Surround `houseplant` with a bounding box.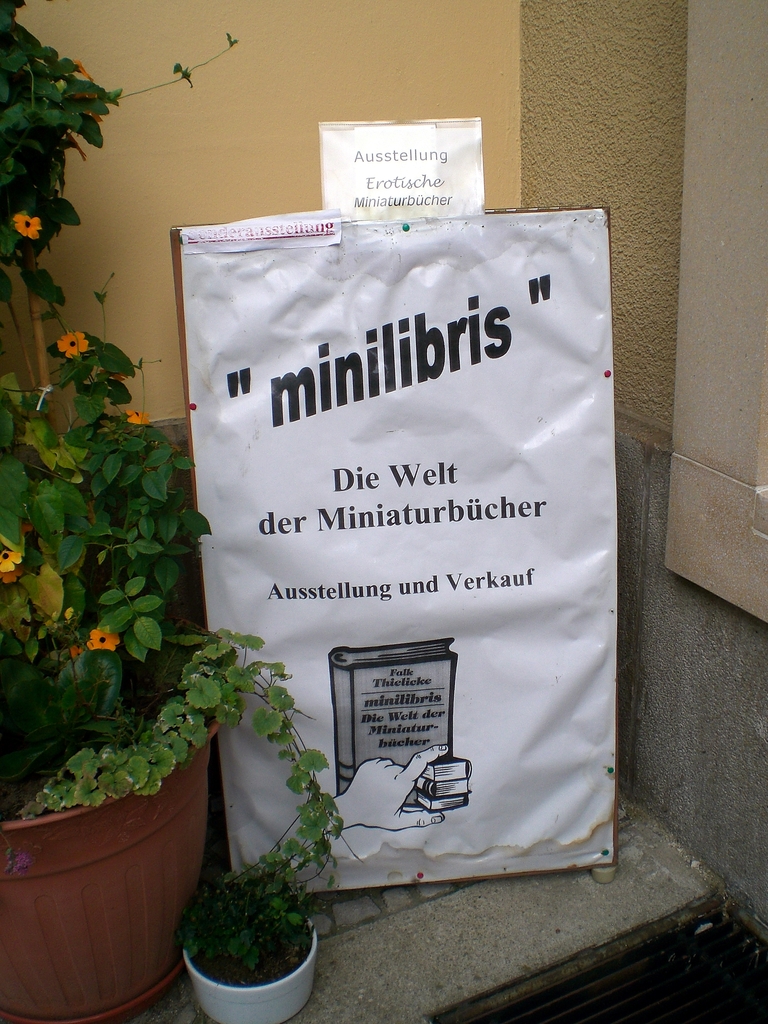
[184, 632, 348, 1023].
